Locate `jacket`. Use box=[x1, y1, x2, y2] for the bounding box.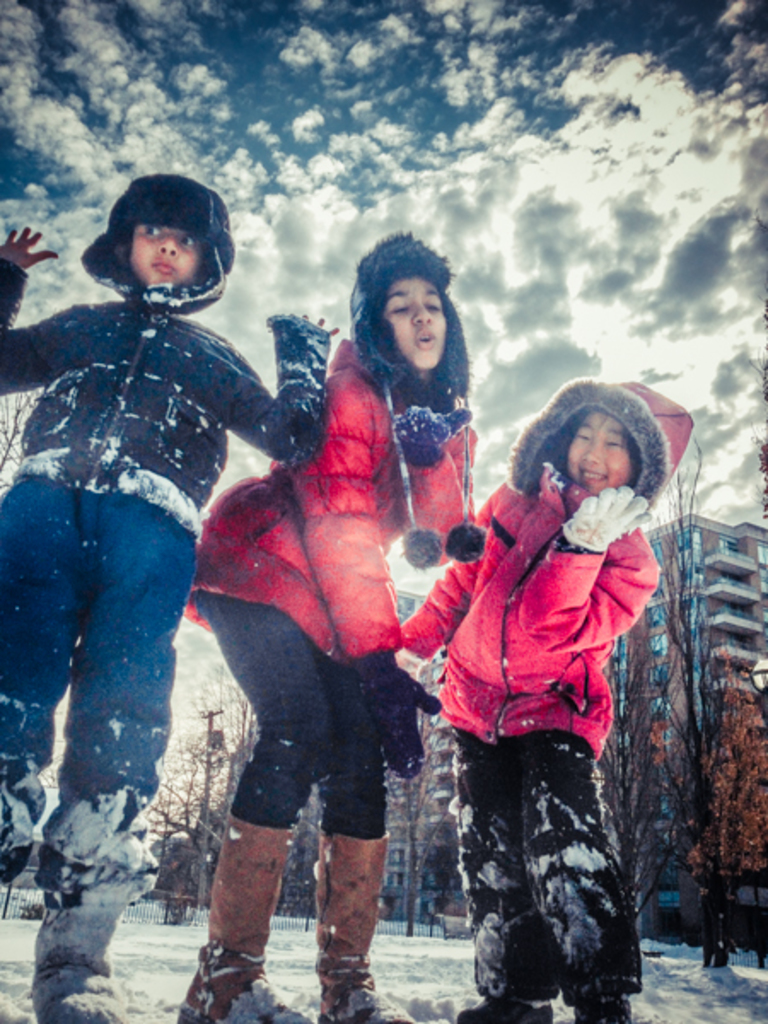
box=[186, 336, 481, 667].
